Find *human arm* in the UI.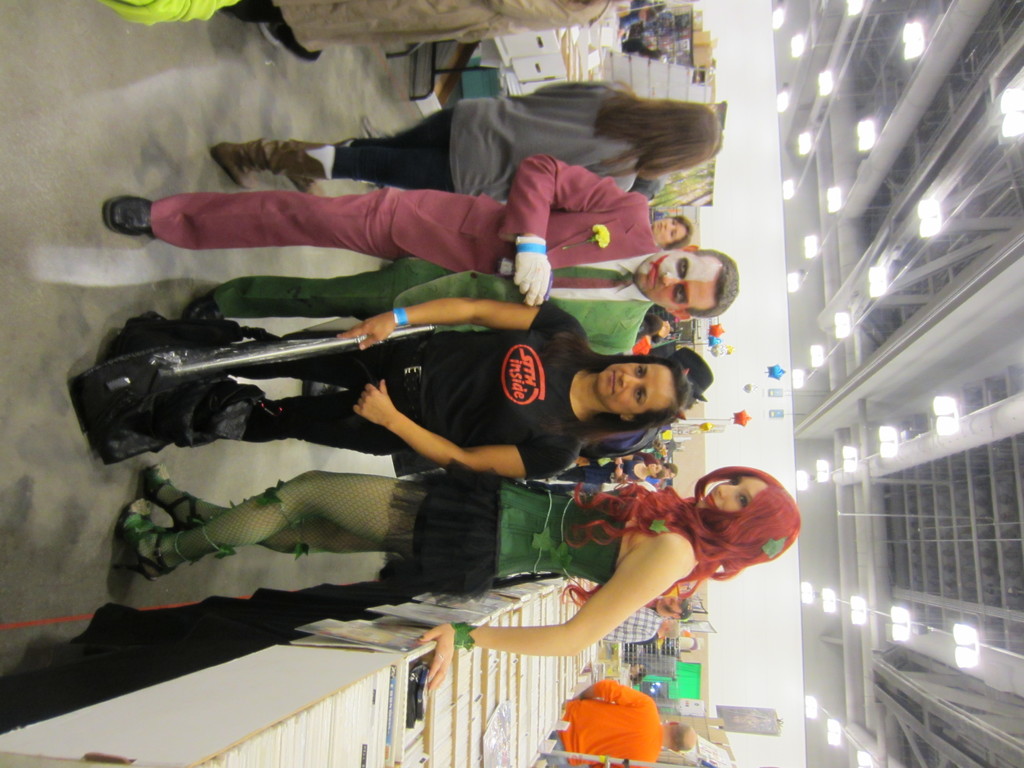
UI element at 337/296/580/346.
